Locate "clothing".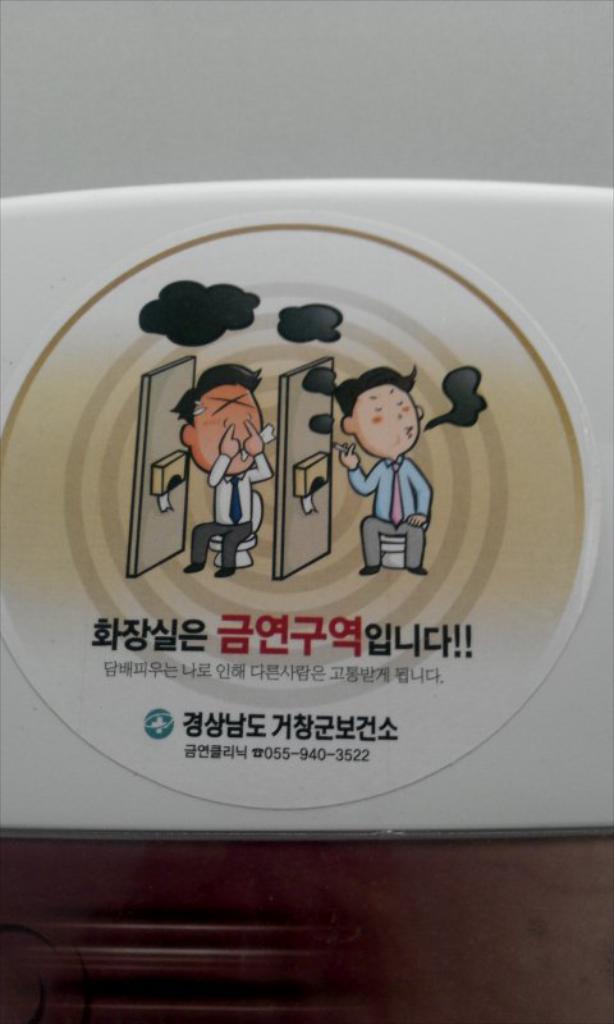
Bounding box: l=188, t=452, r=270, b=568.
